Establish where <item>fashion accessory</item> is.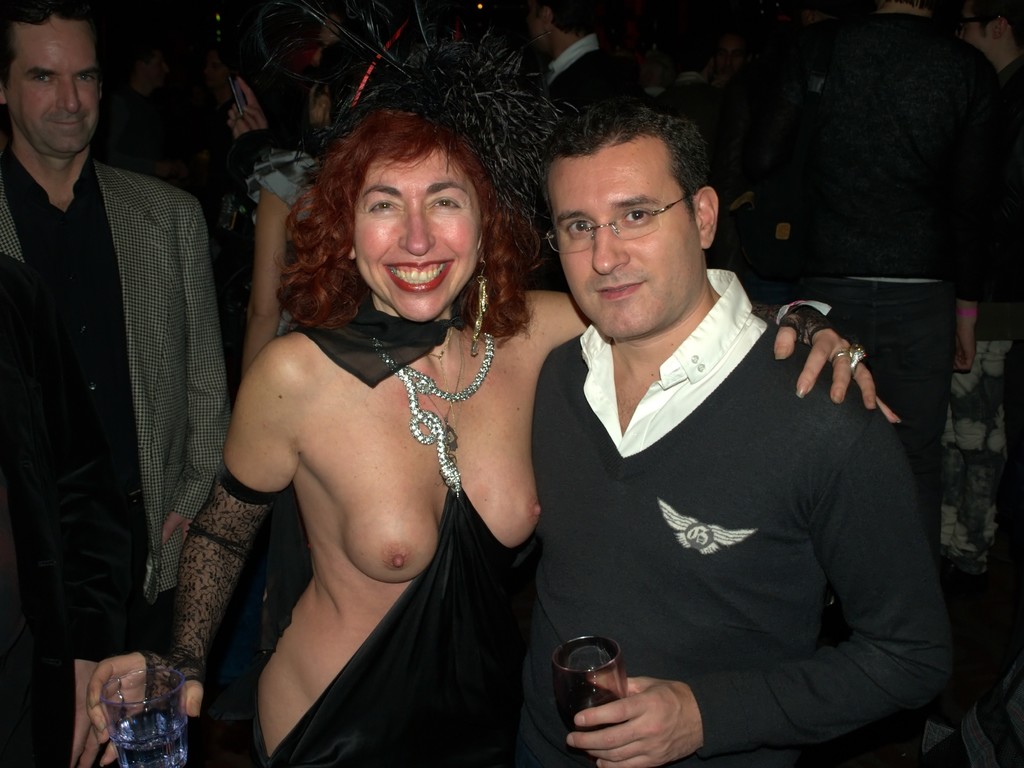
Established at (x1=113, y1=692, x2=125, y2=704).
